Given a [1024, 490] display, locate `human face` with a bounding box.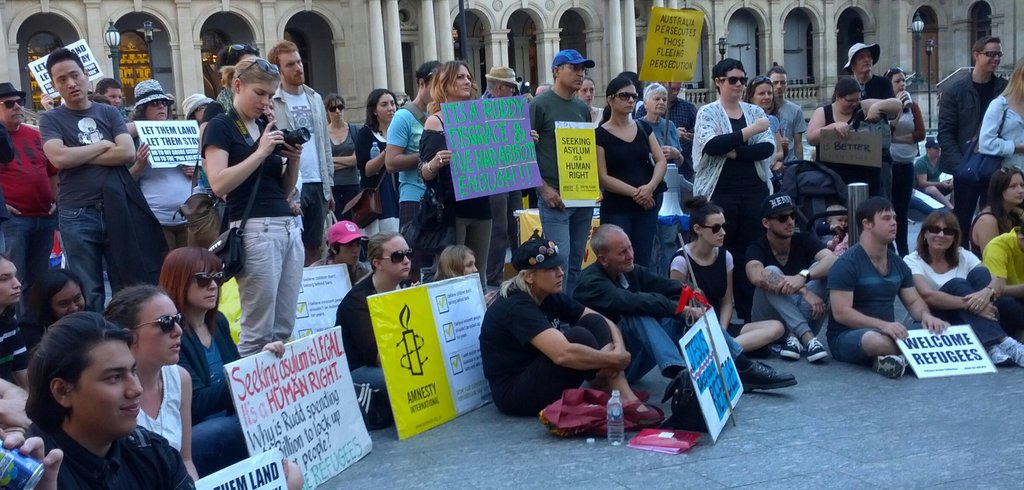
Located: select_region(868, 207, 891, 239).
